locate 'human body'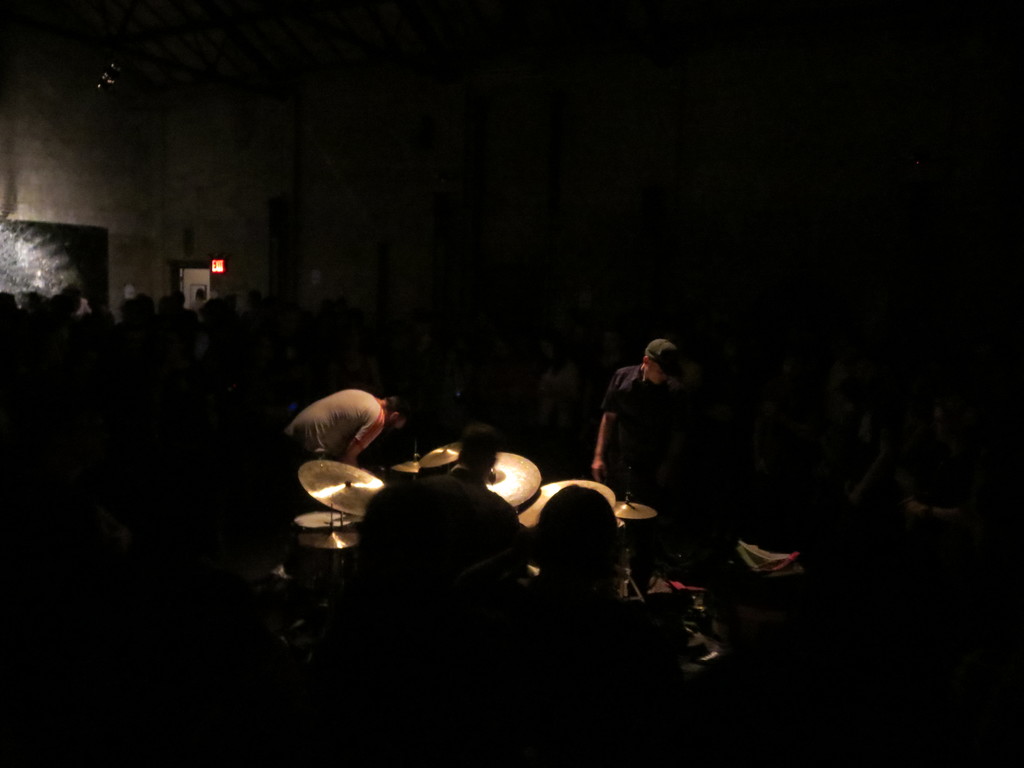
<region>396, 470, 520, 669</region>
